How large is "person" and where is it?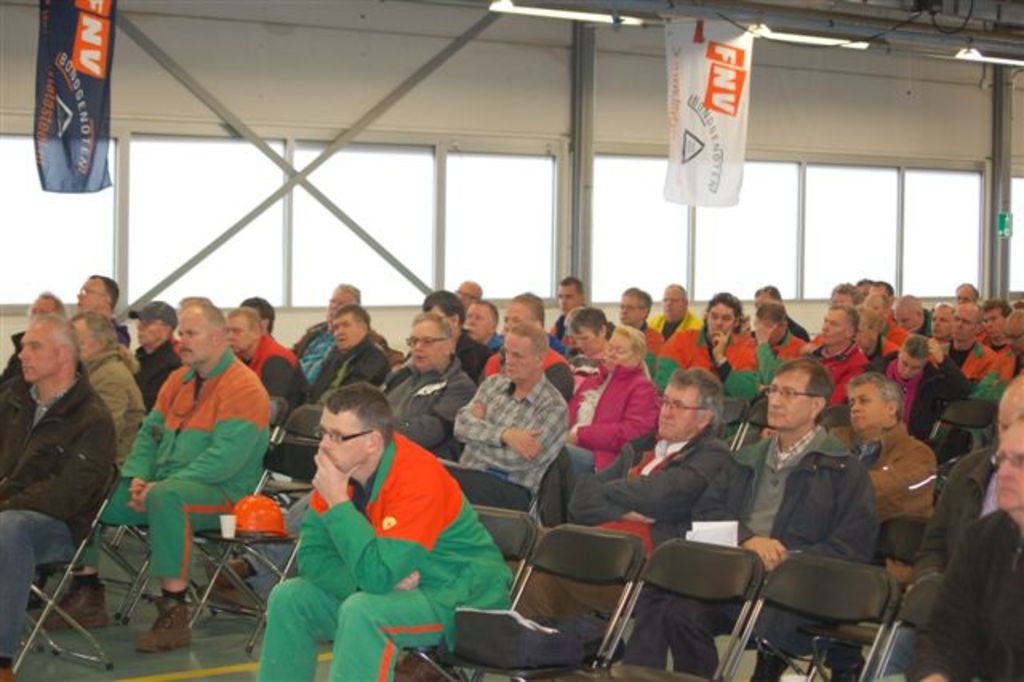
Bounding box: pyautogui.locateOnScreen(69, 306, 144, 447).
